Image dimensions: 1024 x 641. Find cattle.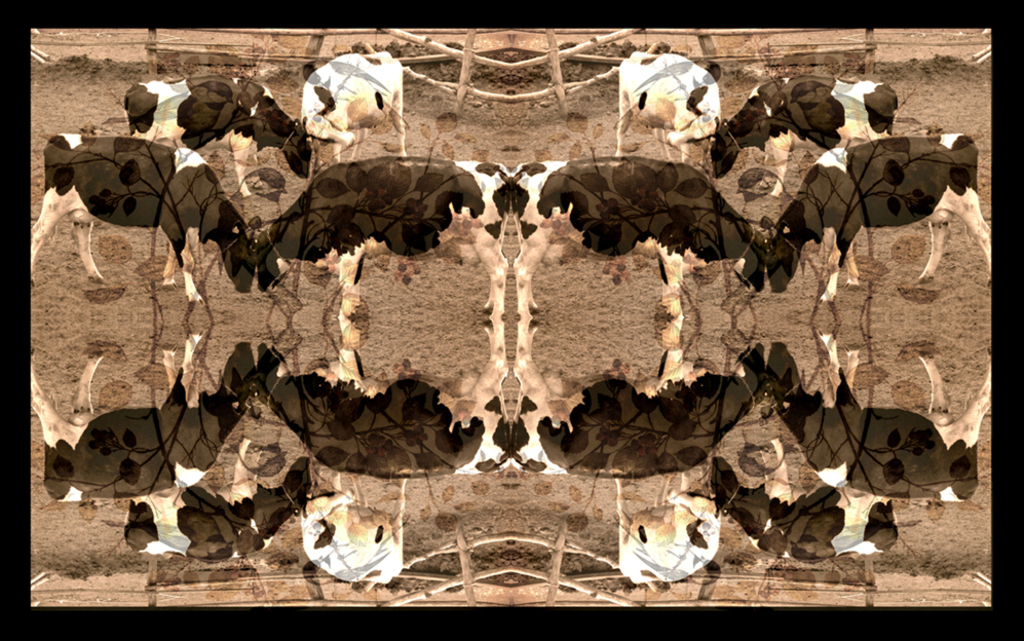
rect(31, 134, 259, 304).
